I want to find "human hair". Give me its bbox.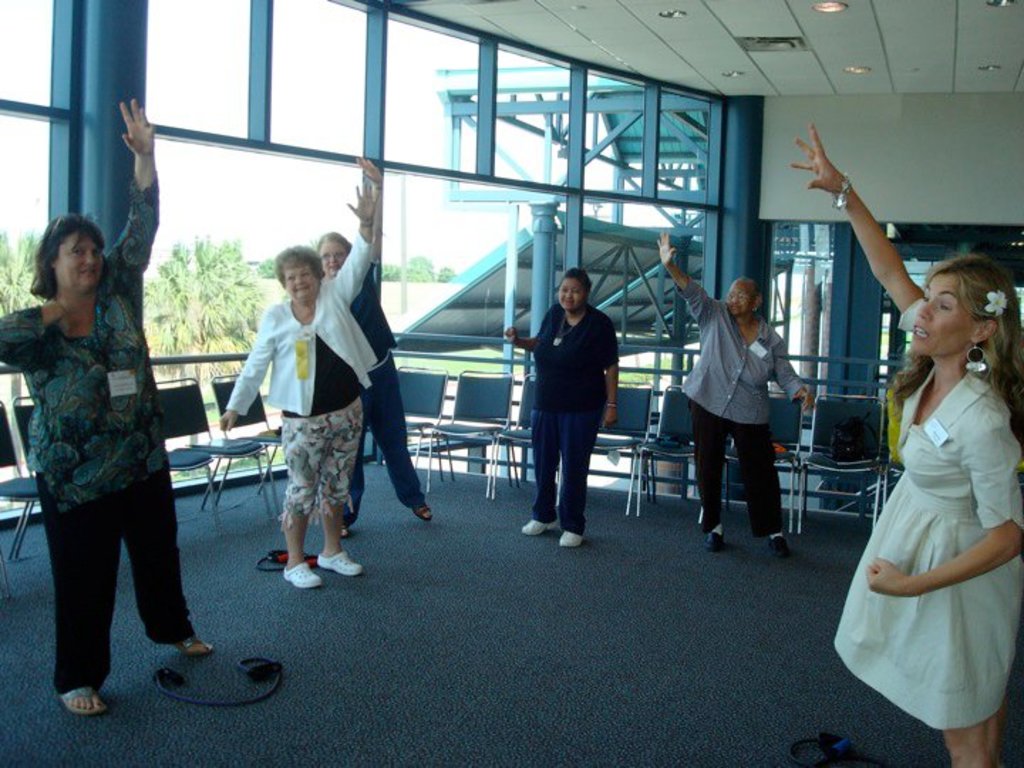
320,235,351,253.
